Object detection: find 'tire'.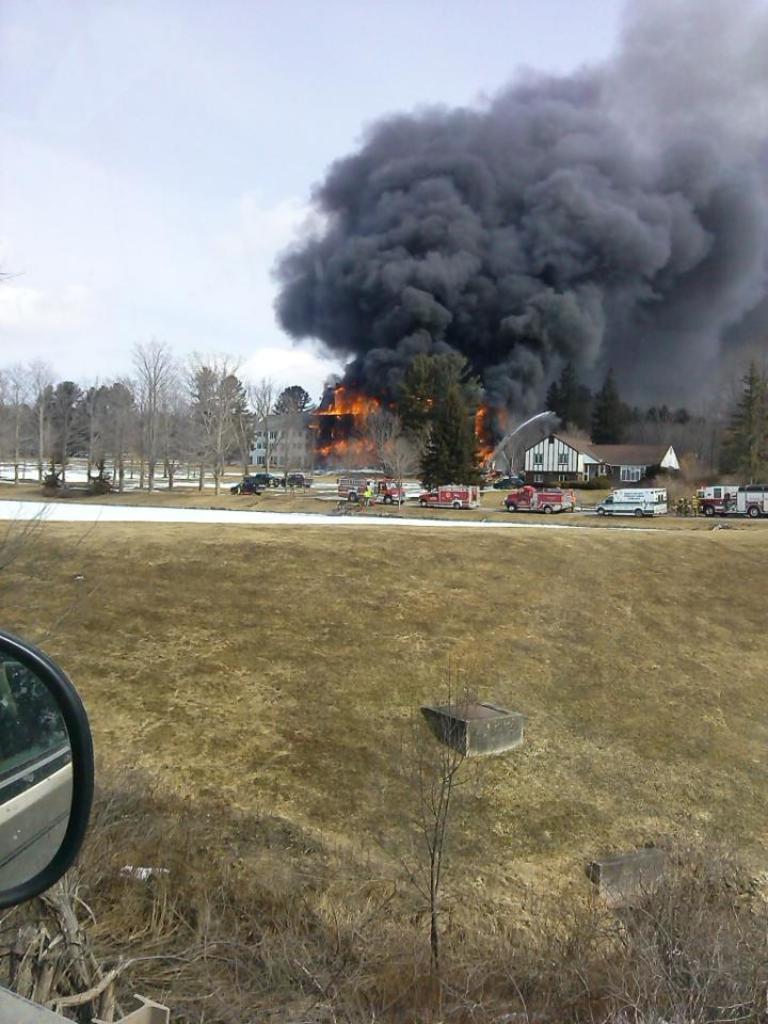
{"left": 350, "top": 493, "right": 354, "bottom": 507}.
